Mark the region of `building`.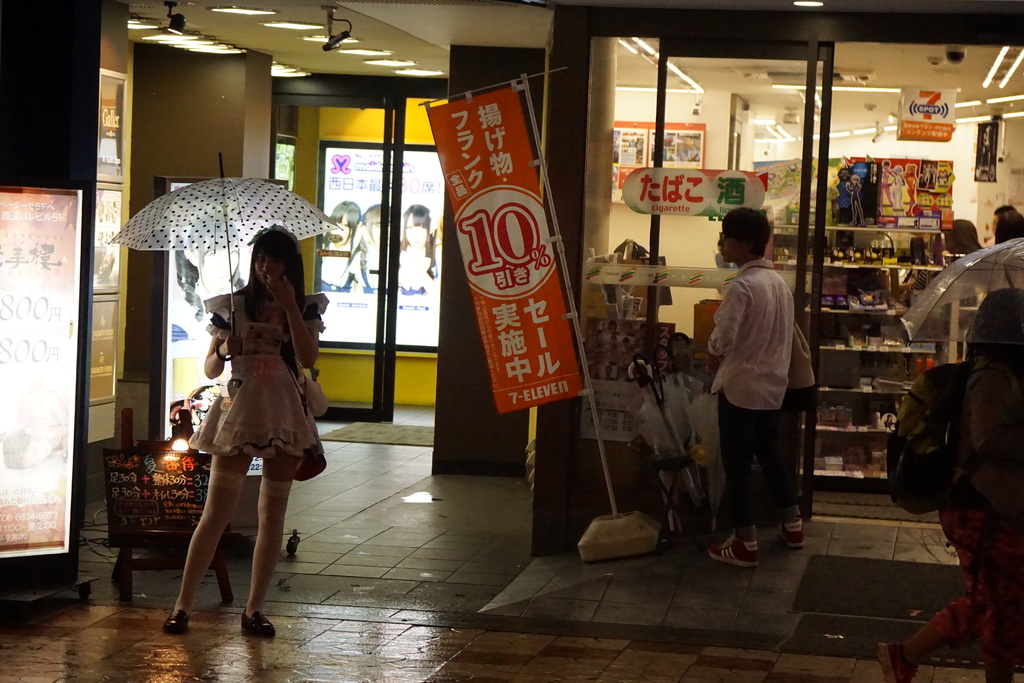
Region: region(0, 0, 1014, 682).
